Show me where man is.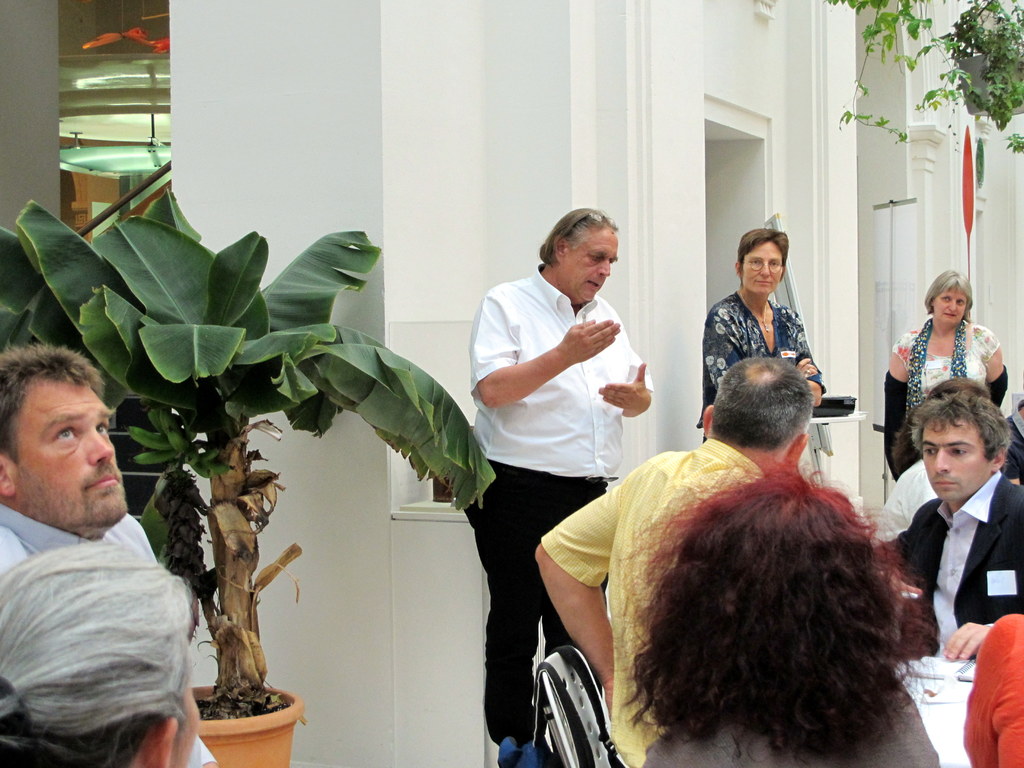
man is at <bbox>460, 204, 654, 749</bbox>.
